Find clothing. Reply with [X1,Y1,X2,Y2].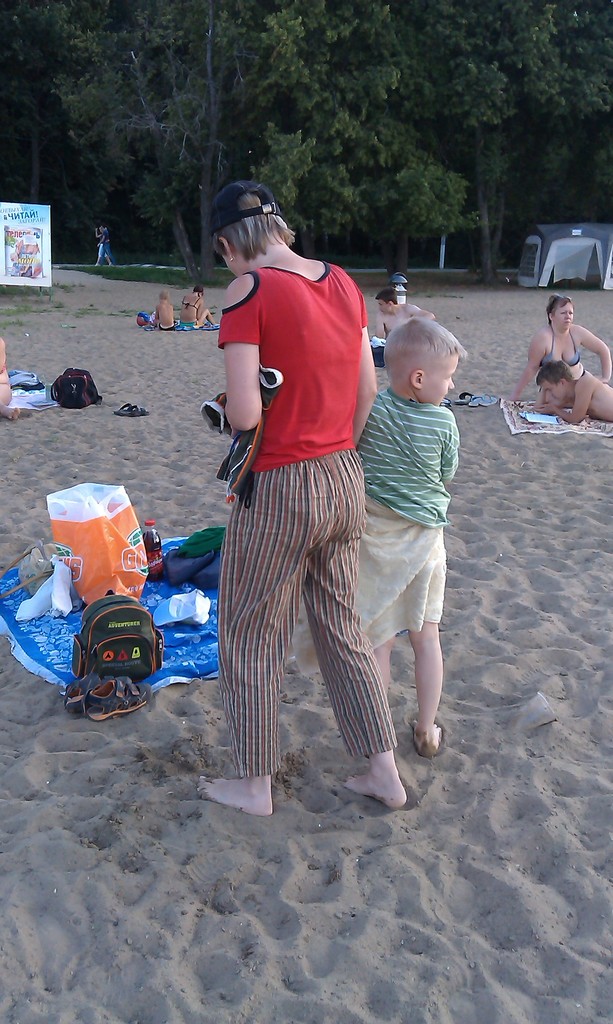
[200,227,390,671].
